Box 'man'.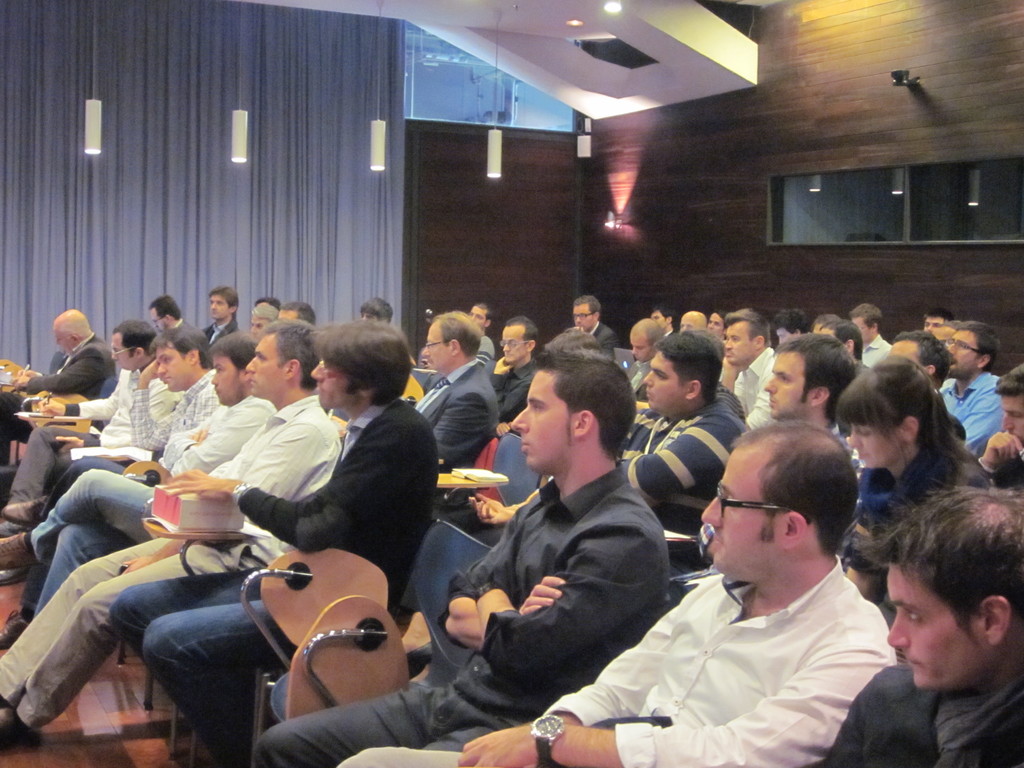
crop(466, 302, 491, 333).
